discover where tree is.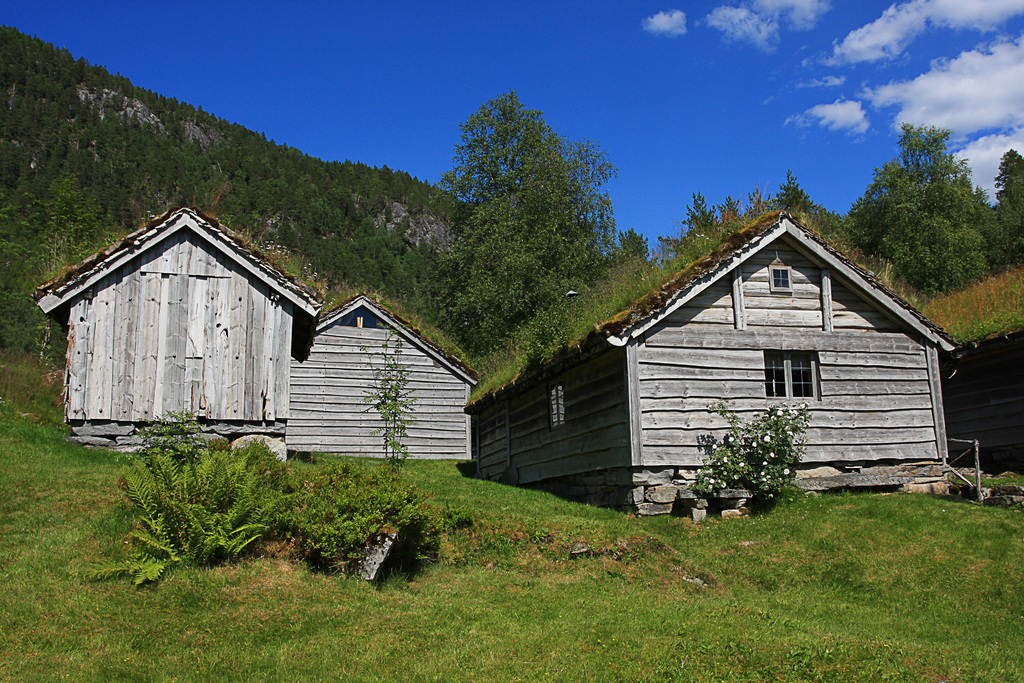
Discovered at 610,217,649,264.
